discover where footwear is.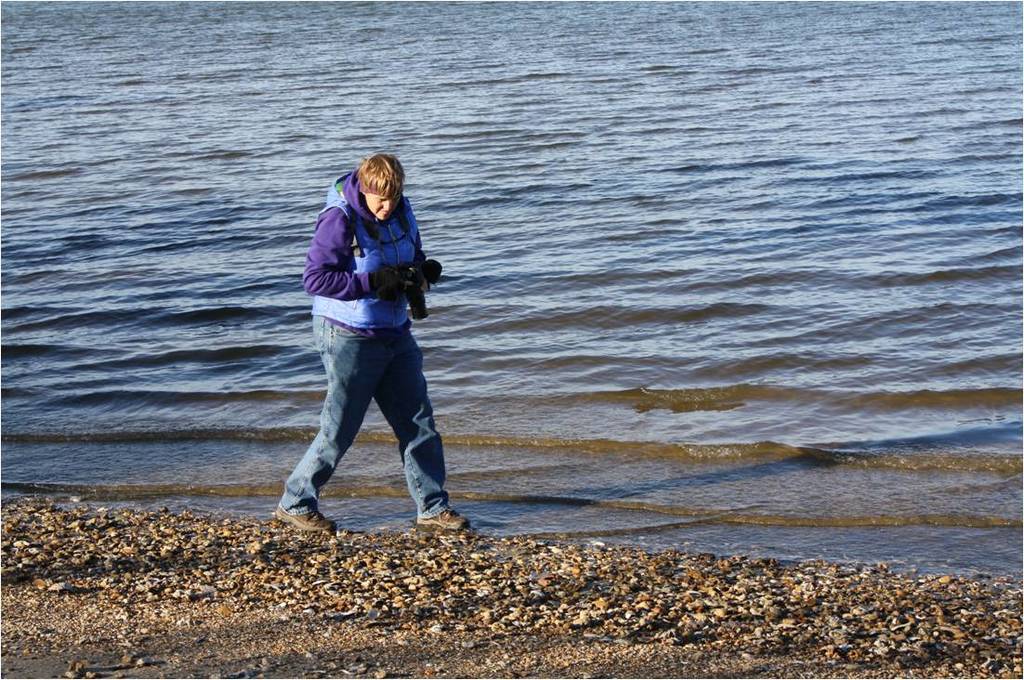
Discovered at 276 505 335 530.
